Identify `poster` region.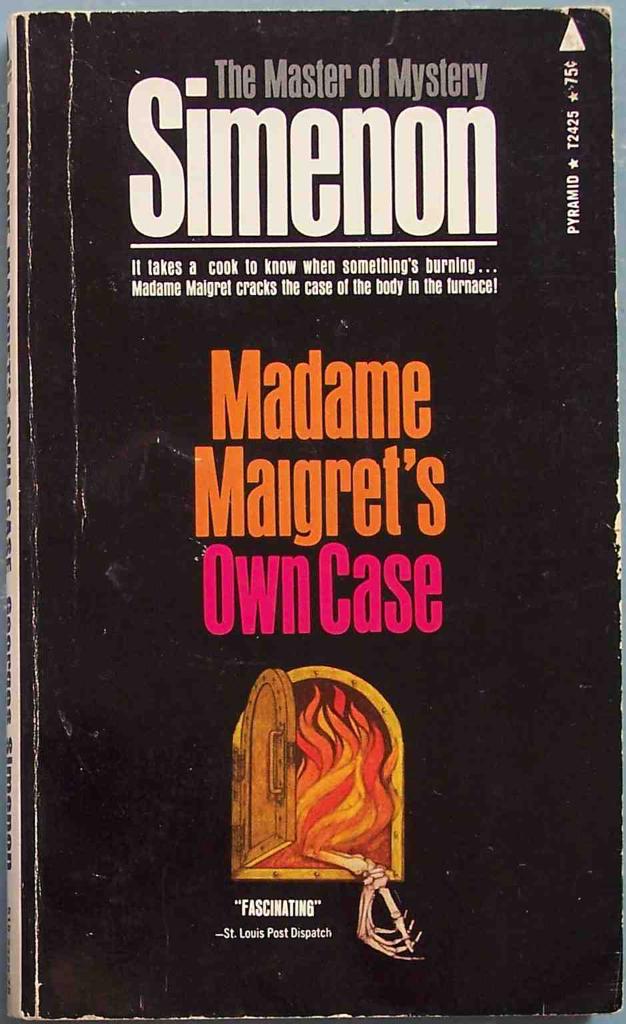
Region: [20, 14, 622, 1023].
